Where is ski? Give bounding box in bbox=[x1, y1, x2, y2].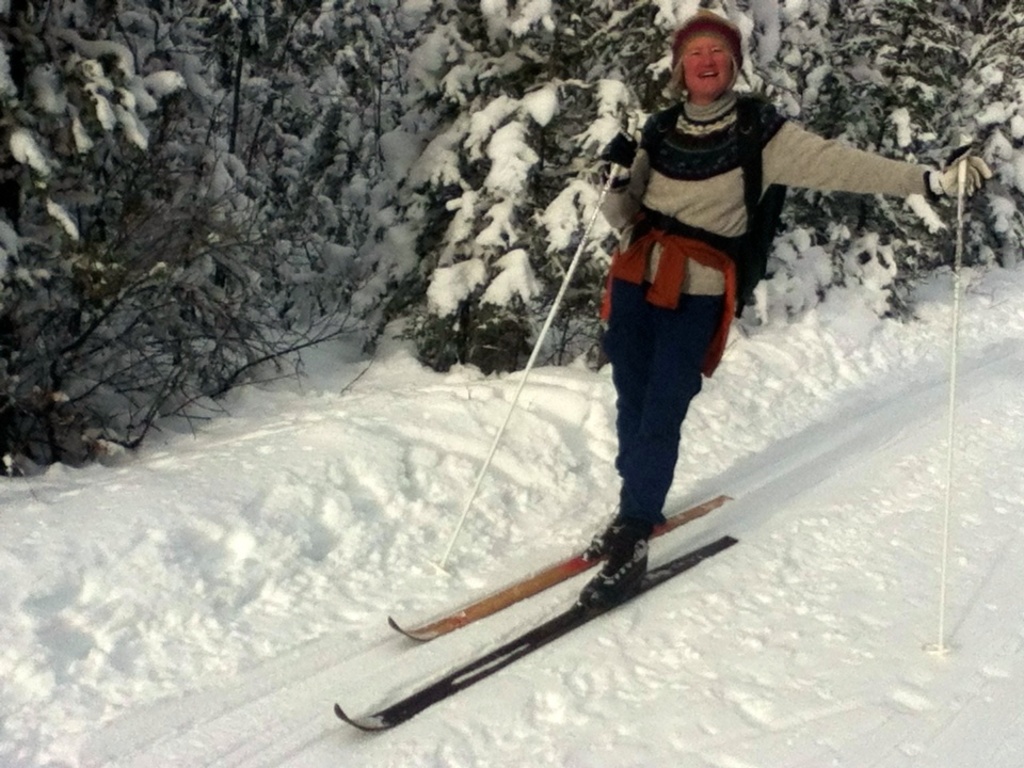
bbox=[385, 486, 739, 646].
